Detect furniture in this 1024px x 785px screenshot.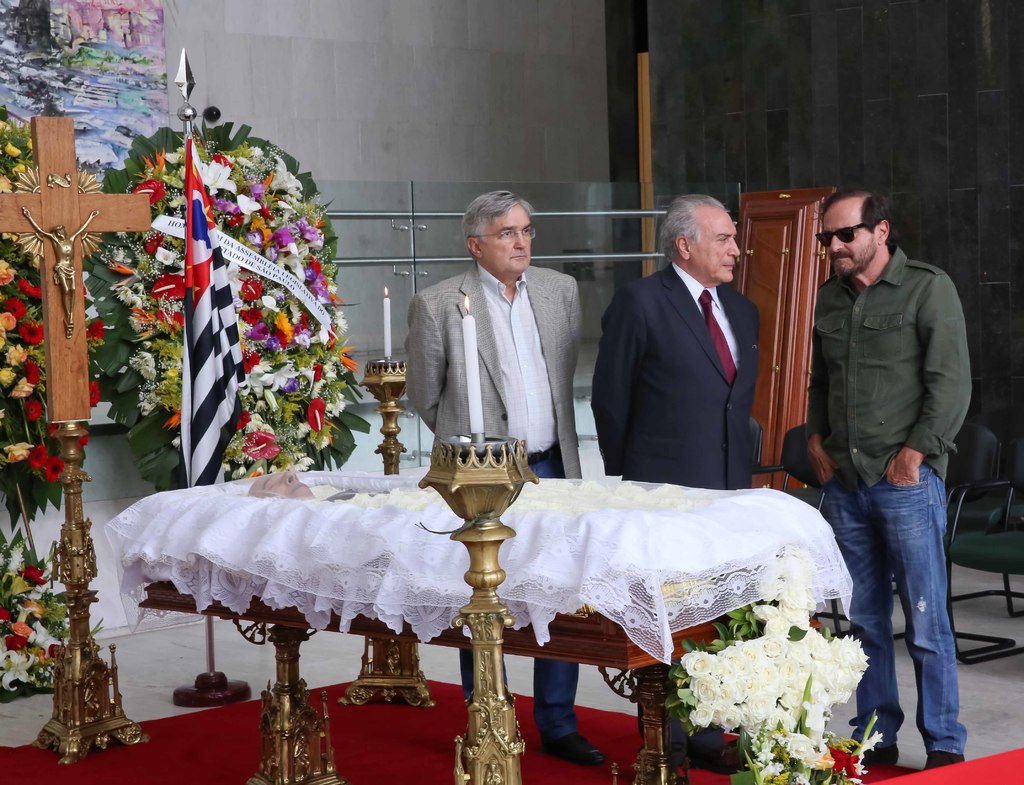
Detection: (779, 422, 987, 633).
